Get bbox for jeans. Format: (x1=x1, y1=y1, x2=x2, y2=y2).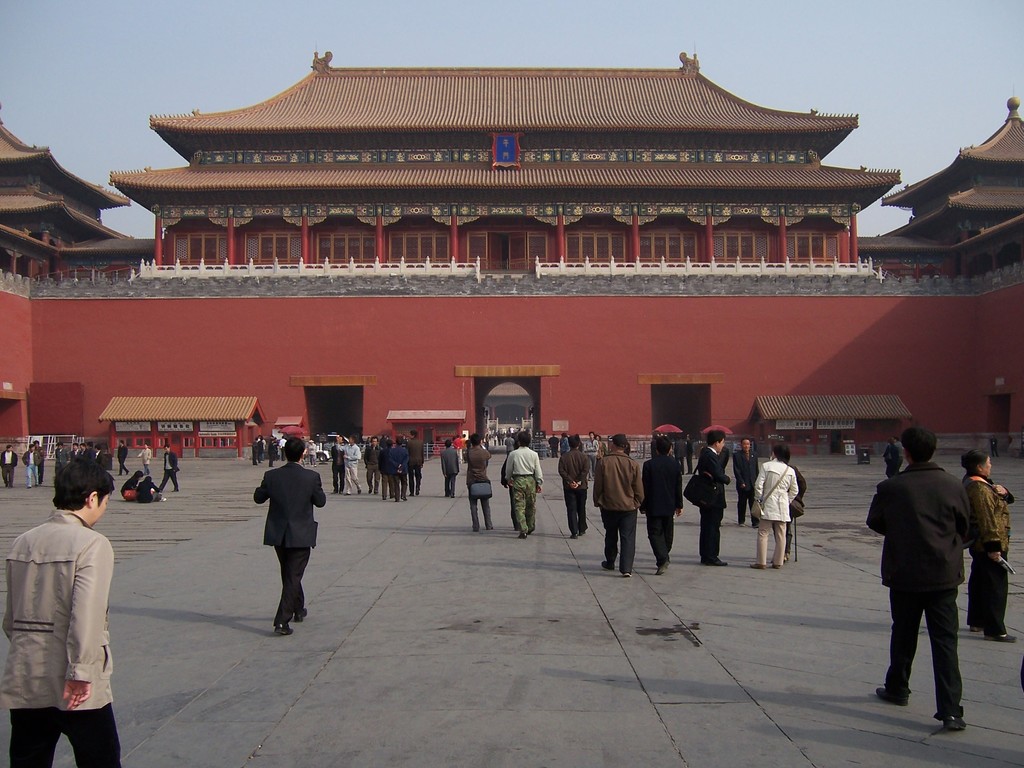
(x1=599, y1=508, x2=638, y2=570).
